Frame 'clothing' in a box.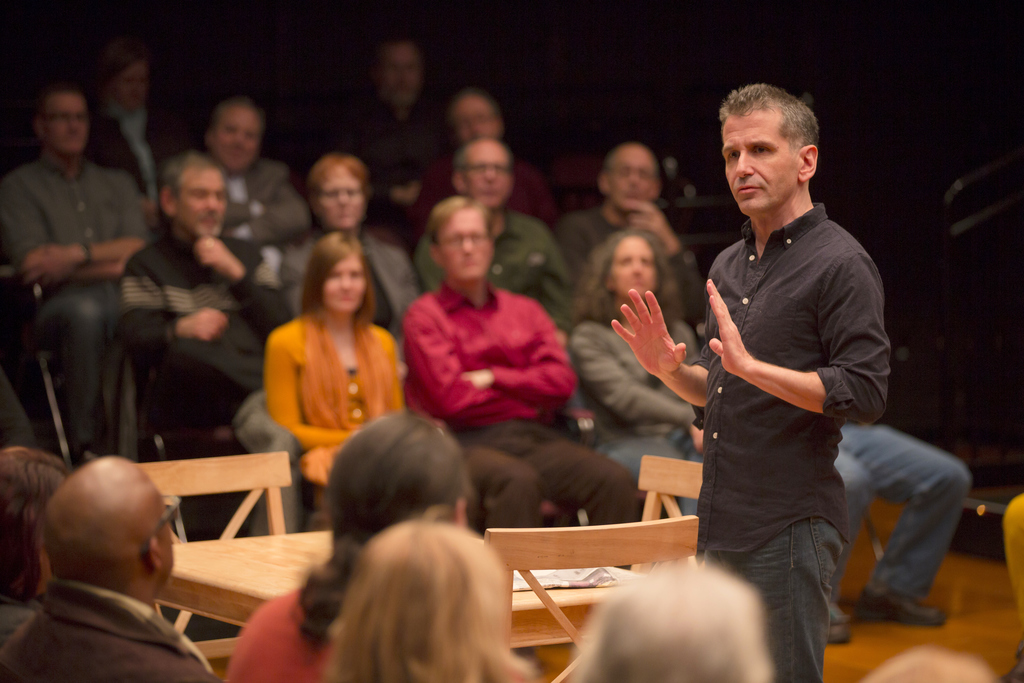
region(223, 584, 337, 682).
